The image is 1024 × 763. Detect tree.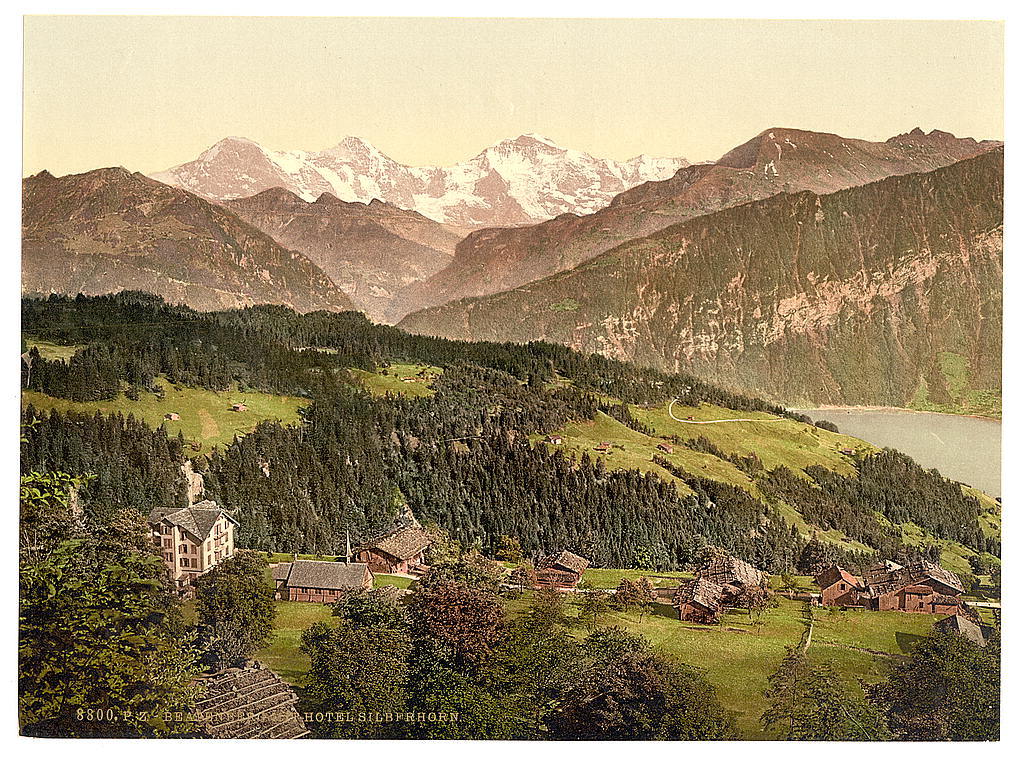
Detection: detection(869, 622, 997, 739).
